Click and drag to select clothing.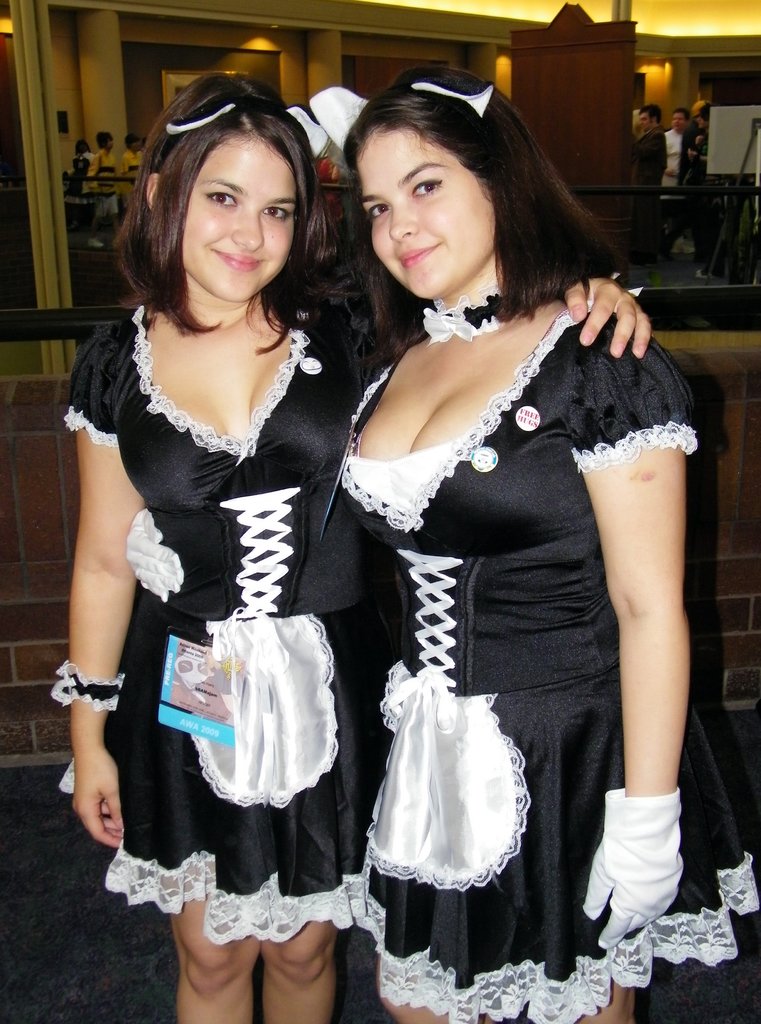
Selection: 77:253:360:905.
